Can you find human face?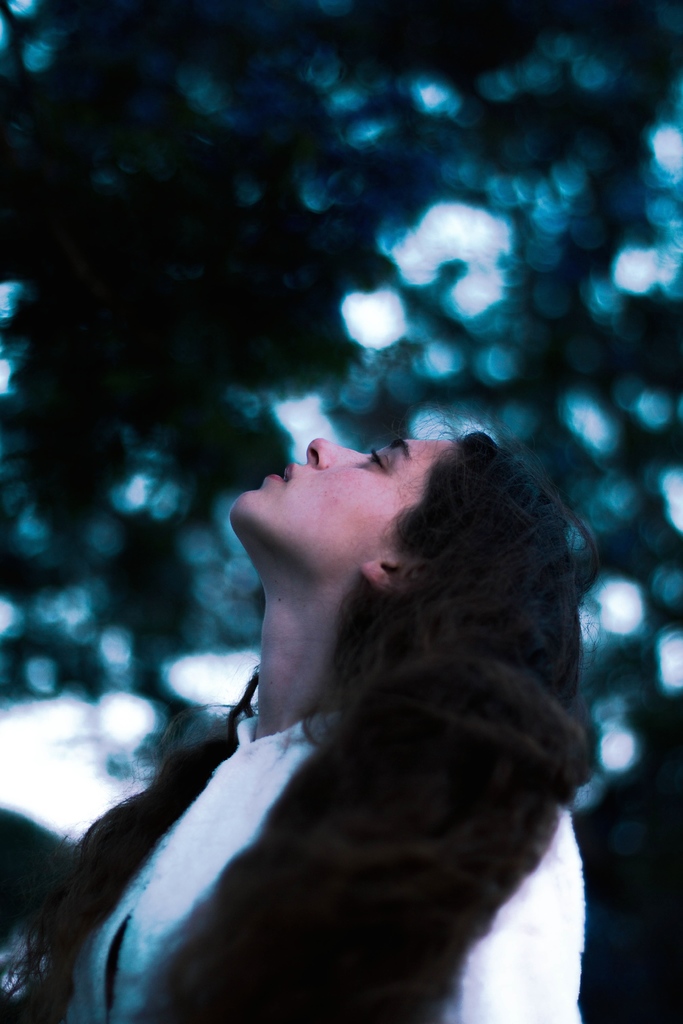
Yes, bounding box: bbox=(231, 442, 451, 583).
